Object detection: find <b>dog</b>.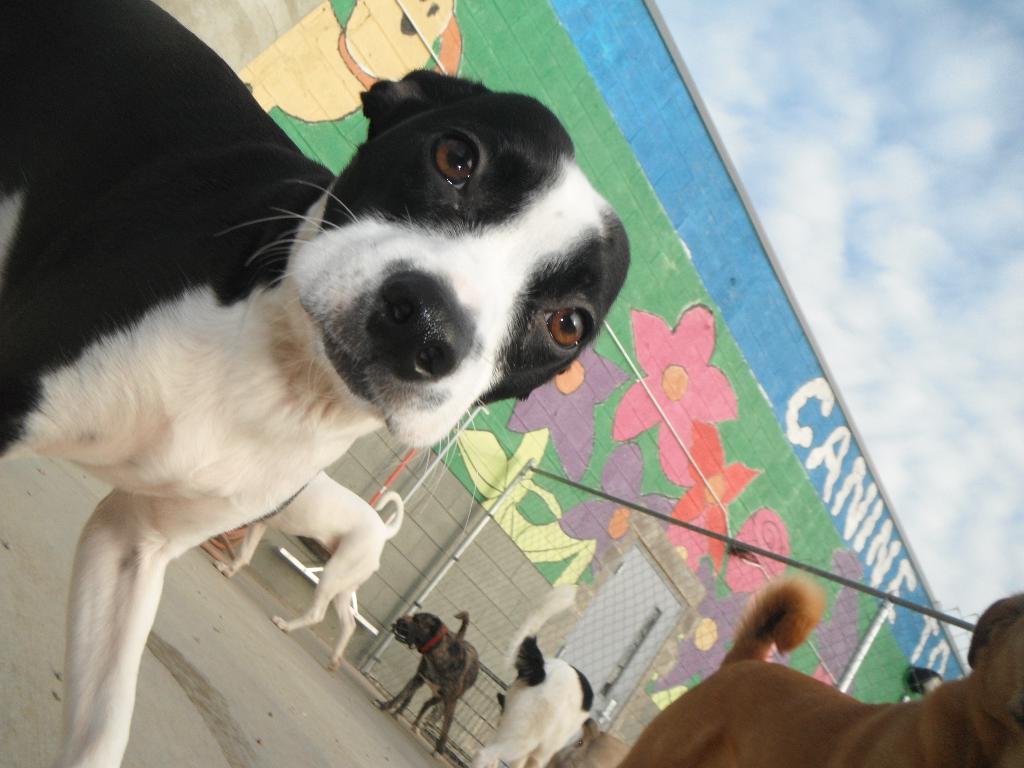
(477,632,599,764).
